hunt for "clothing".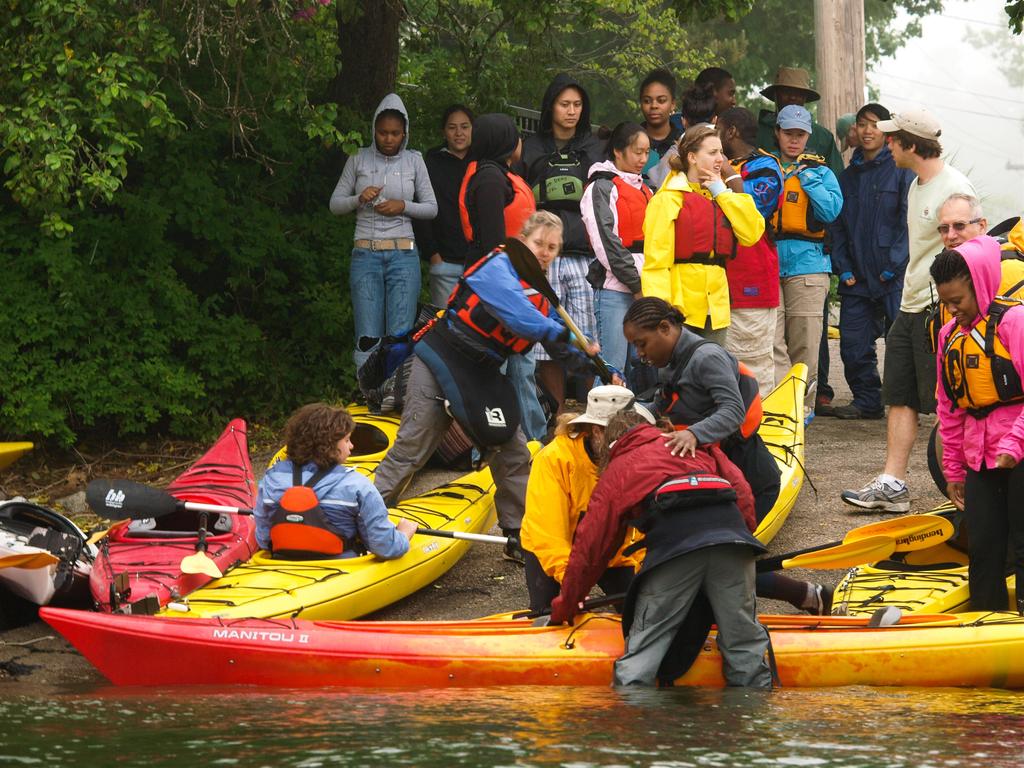
Hunted down at [x1=250, y1=454, x2=412, y2=554].
